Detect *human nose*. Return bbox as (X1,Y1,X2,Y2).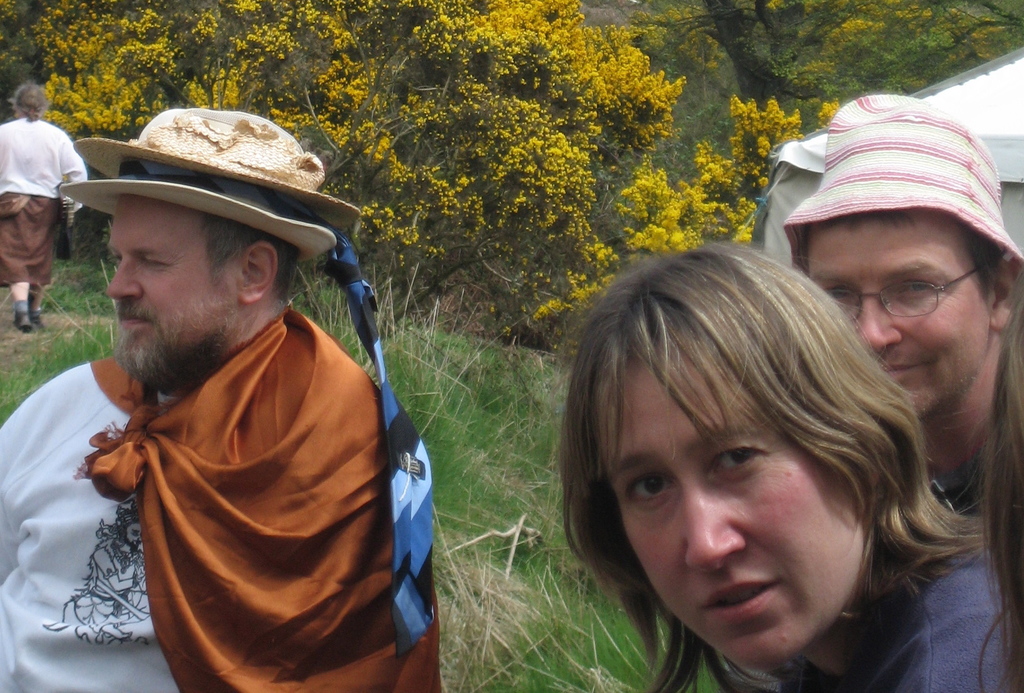
(853,289,903,354).
